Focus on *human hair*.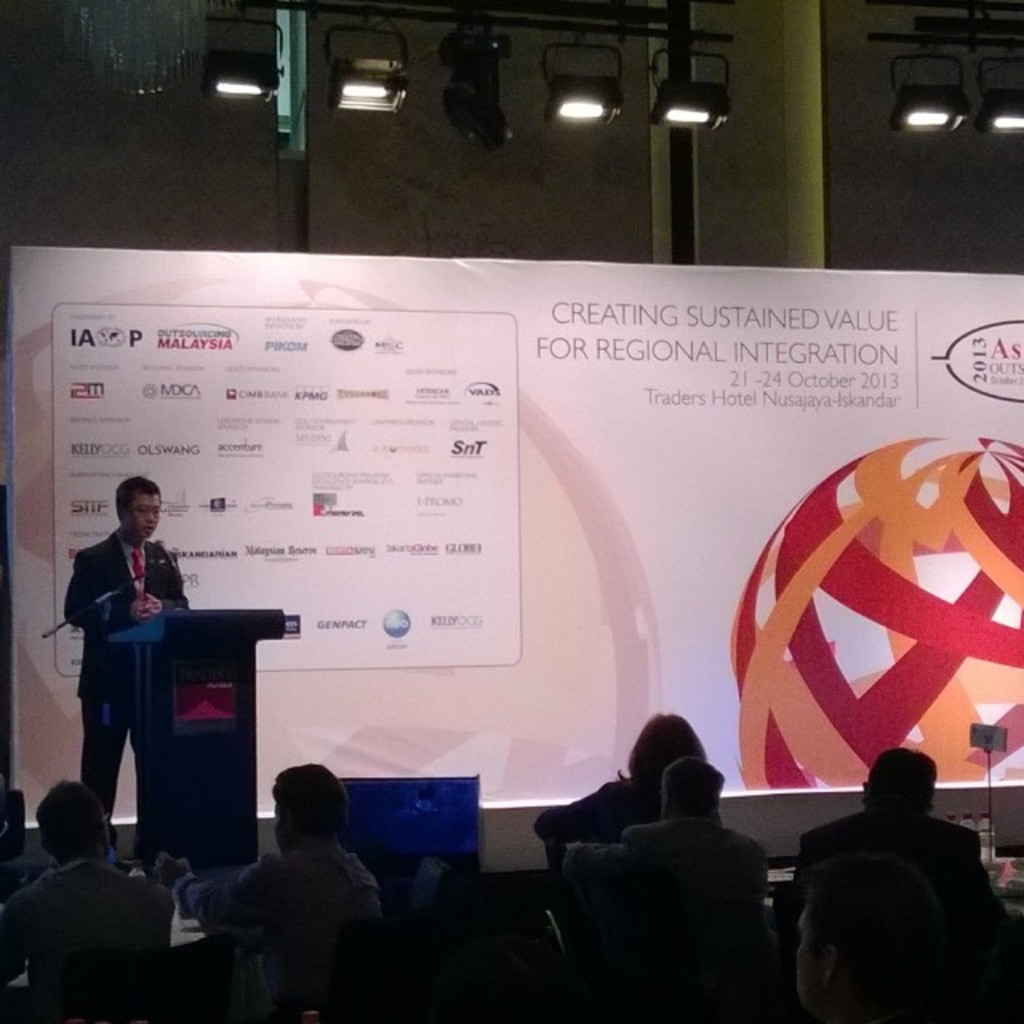
Focused at x1=869 y1=749 x2=942 y2=810.
